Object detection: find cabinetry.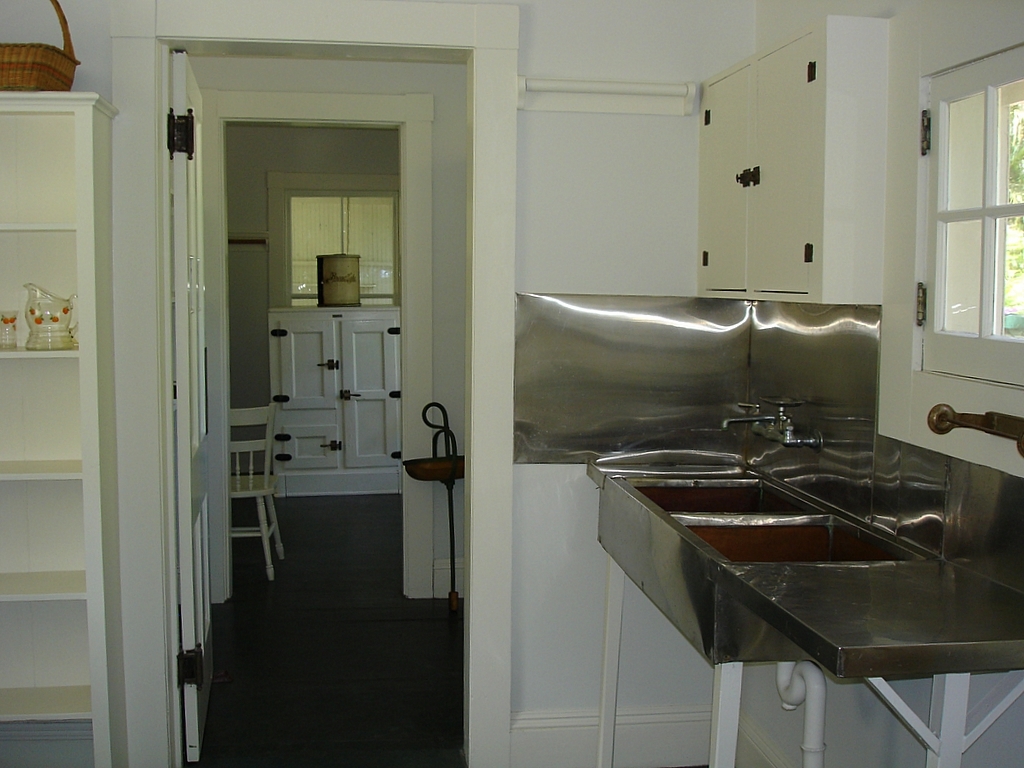
(x1=0, y1=95, x2=113, y2=767).
